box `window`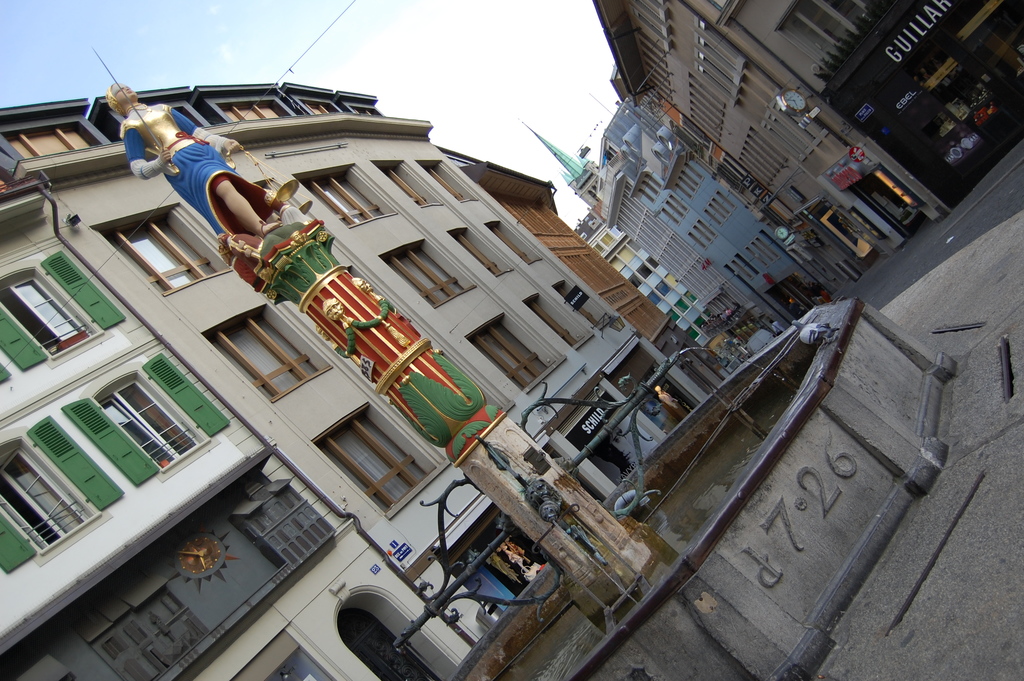
{"x1": 102, "y1": 222, "x2": 216, "y2": 291}
